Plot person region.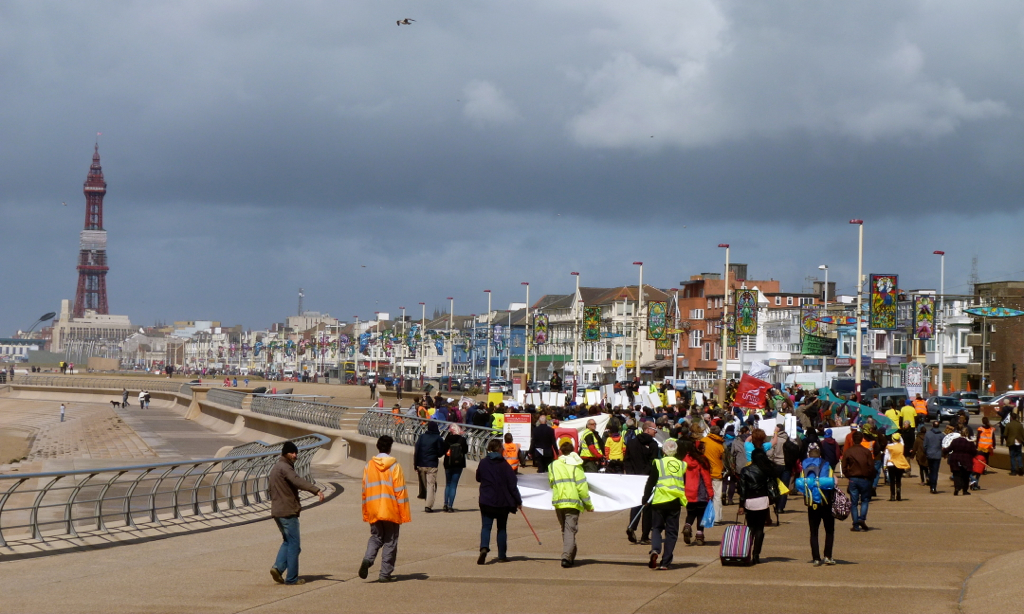
Plotted at {"left": 799, "top": 443, "right": 837, "bottom": 567}.
